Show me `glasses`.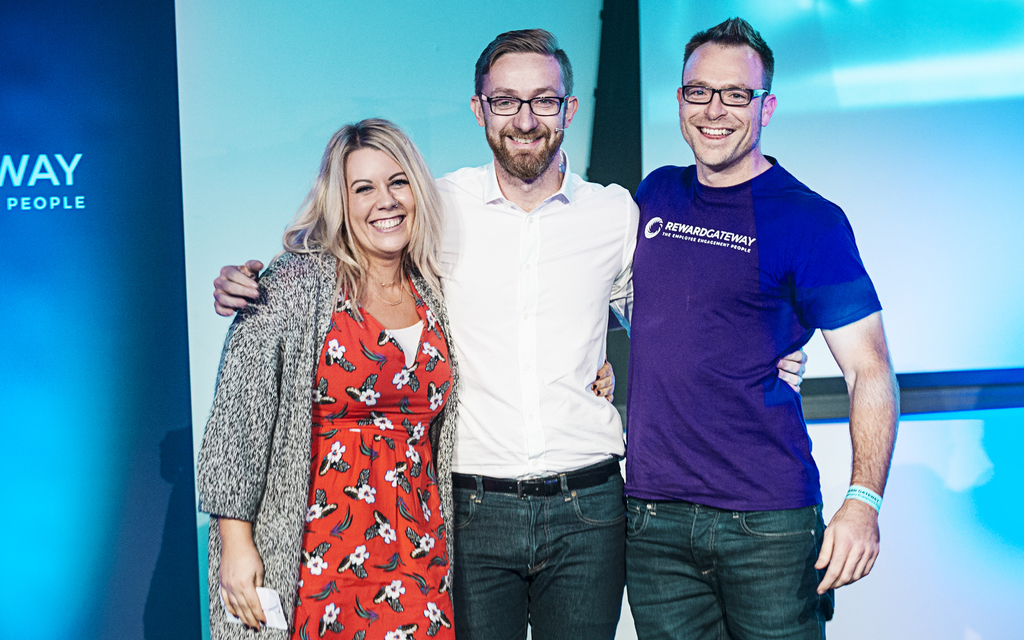
`glasses` is here: rect(470, 79, 575, 120).
